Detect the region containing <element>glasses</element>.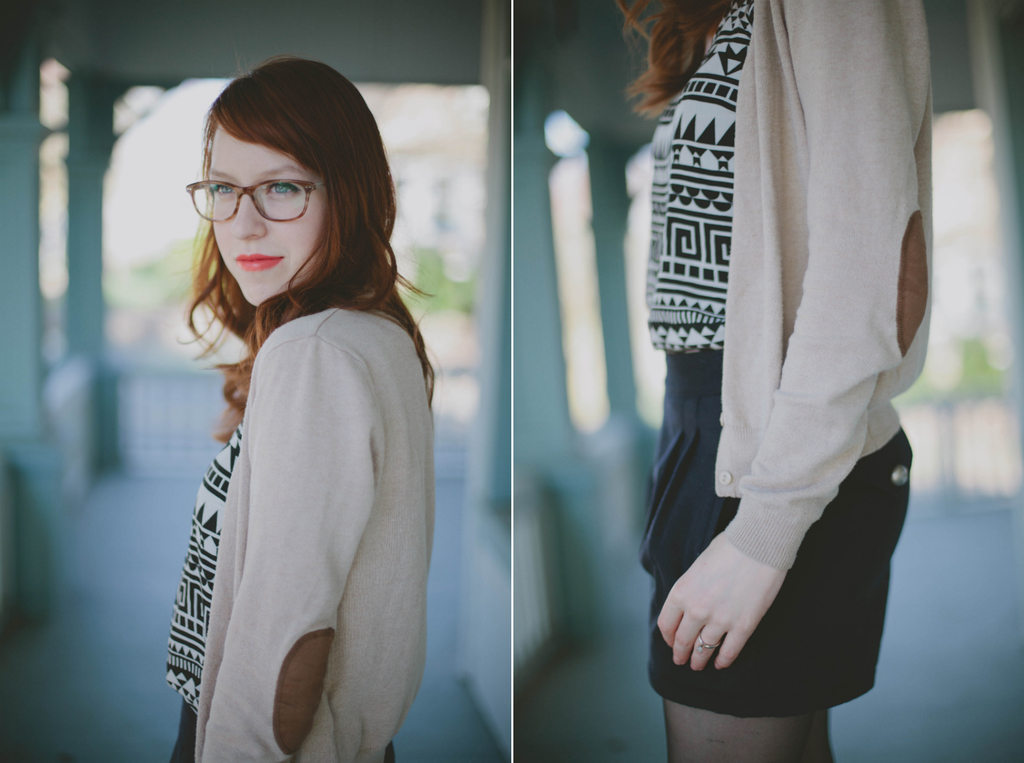
Rect(193, 162, 320, 214).
